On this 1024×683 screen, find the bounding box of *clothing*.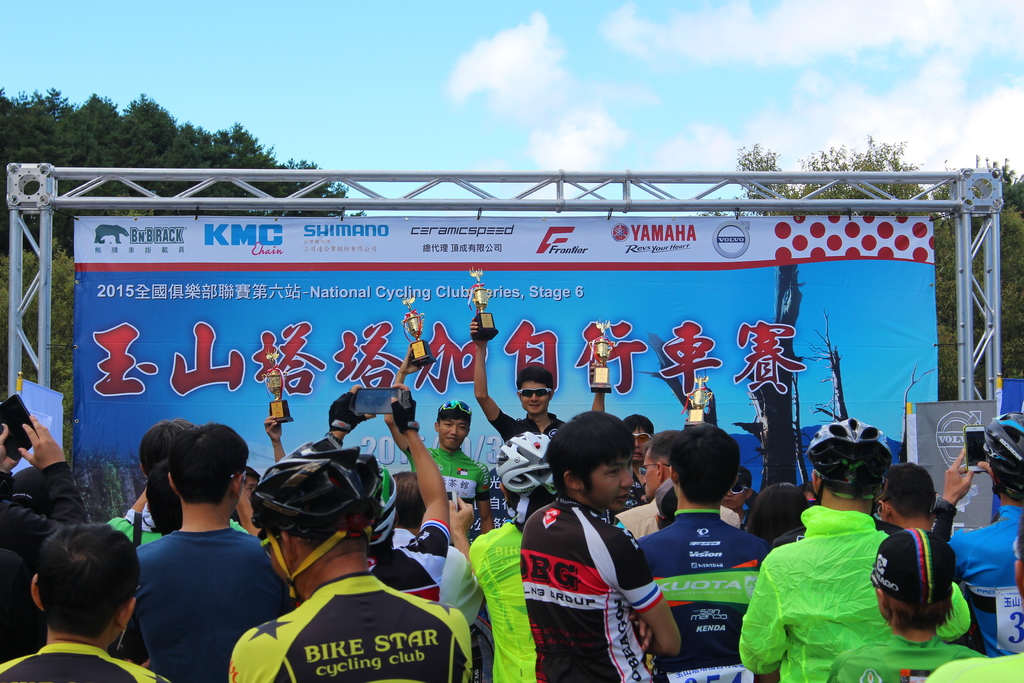
Bounding box: [921,651,1023,682].
